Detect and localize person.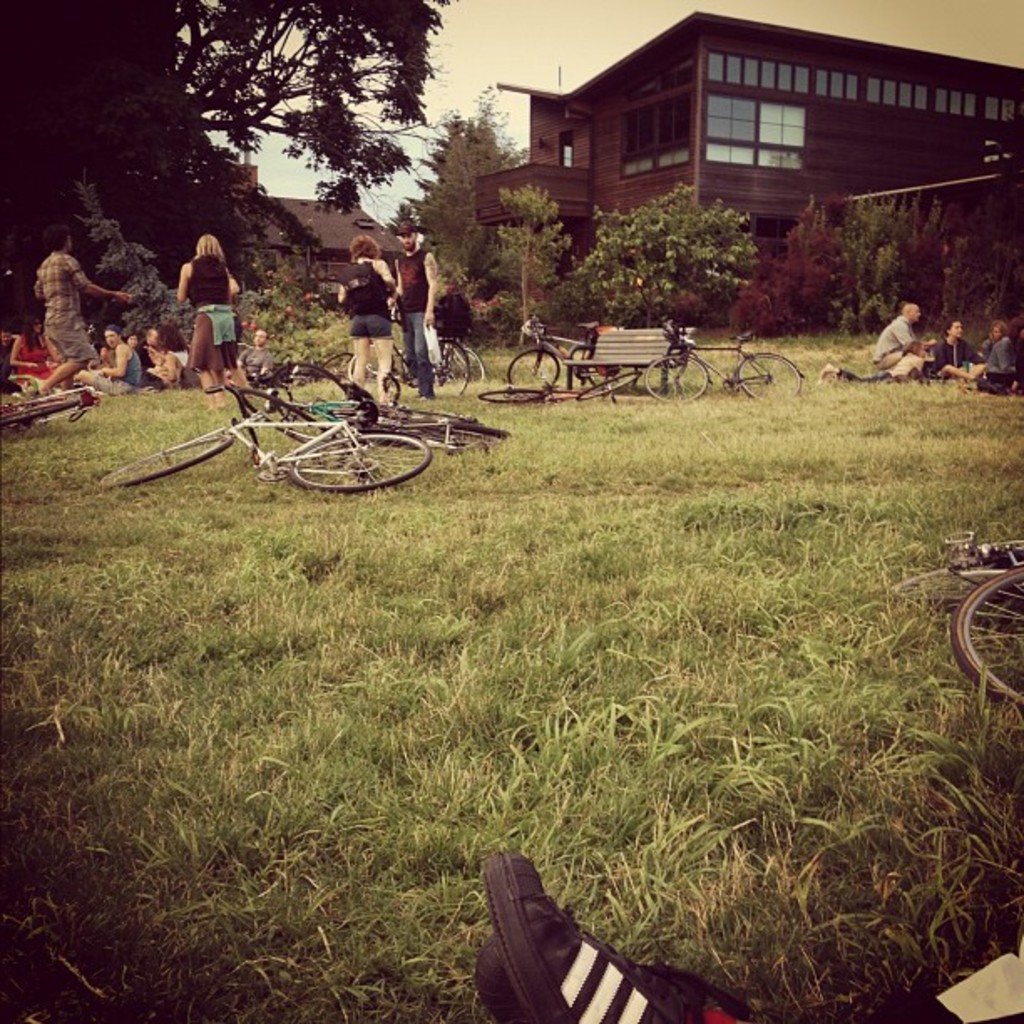
Localized at pyautogui.locateOnScreen(477, 852, 1022, 1022).
